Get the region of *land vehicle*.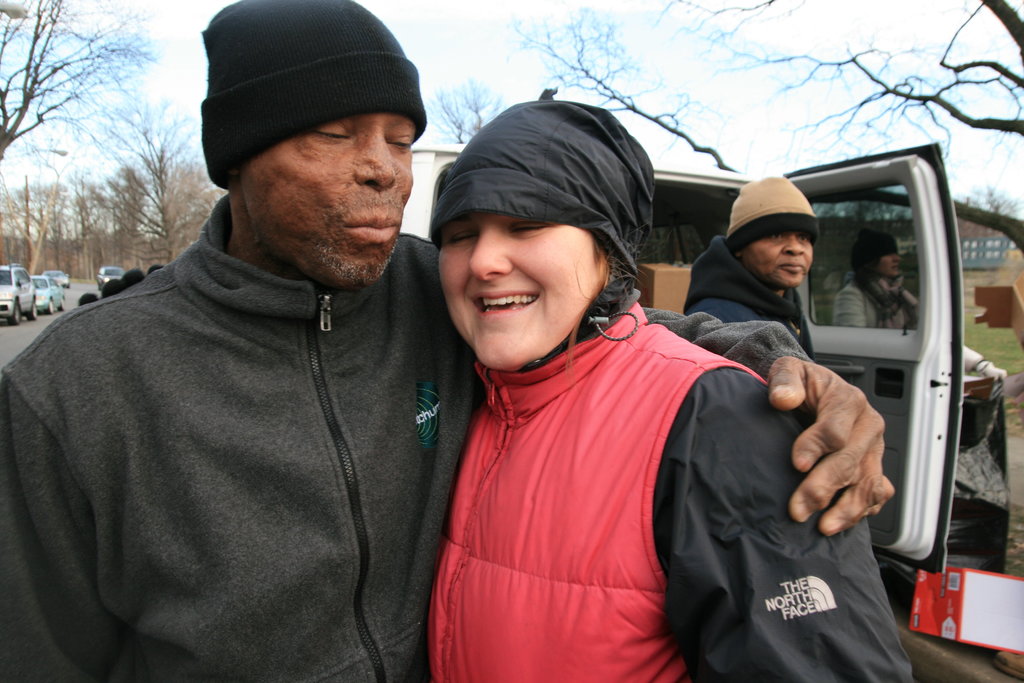
[x1=42, y1=267, x2=72, y2=288].
